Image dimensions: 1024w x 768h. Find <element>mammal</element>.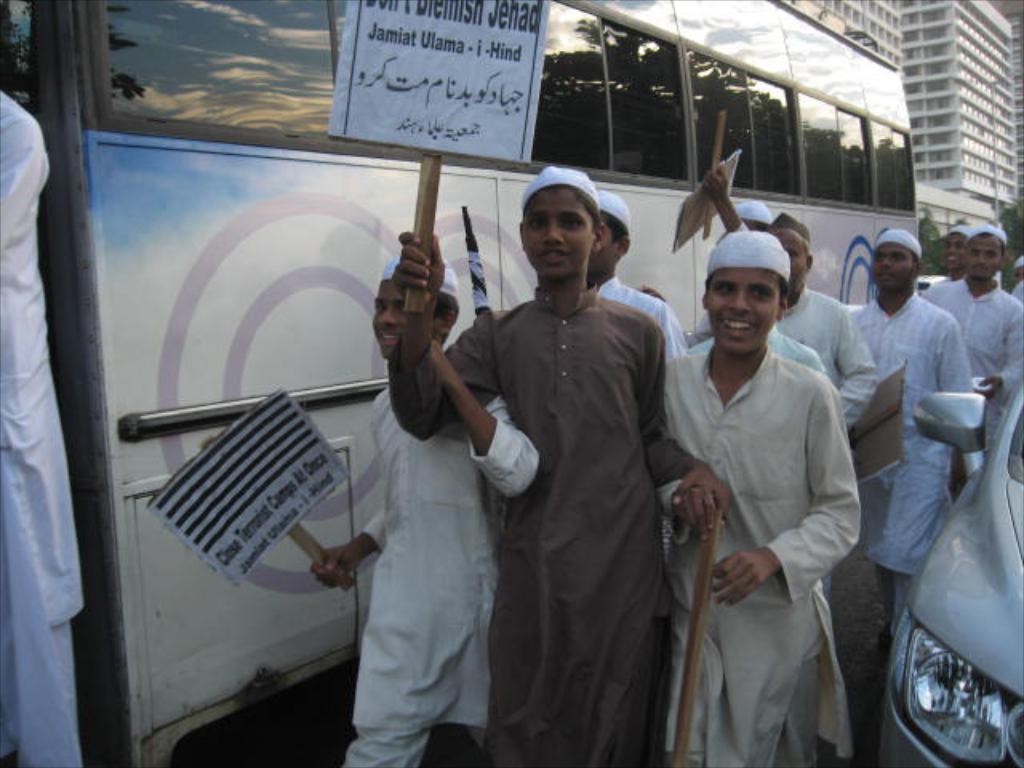
[x1=830, y1=226, x2=978, y2=662].
